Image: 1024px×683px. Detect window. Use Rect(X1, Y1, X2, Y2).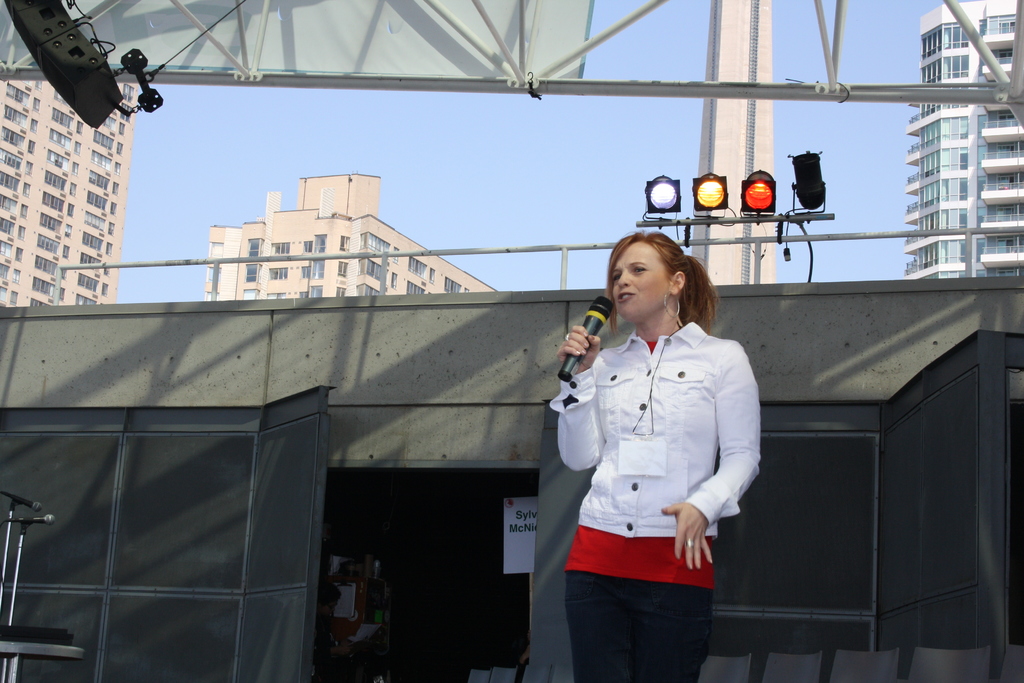
Rect(356, 261, 389, 295).
